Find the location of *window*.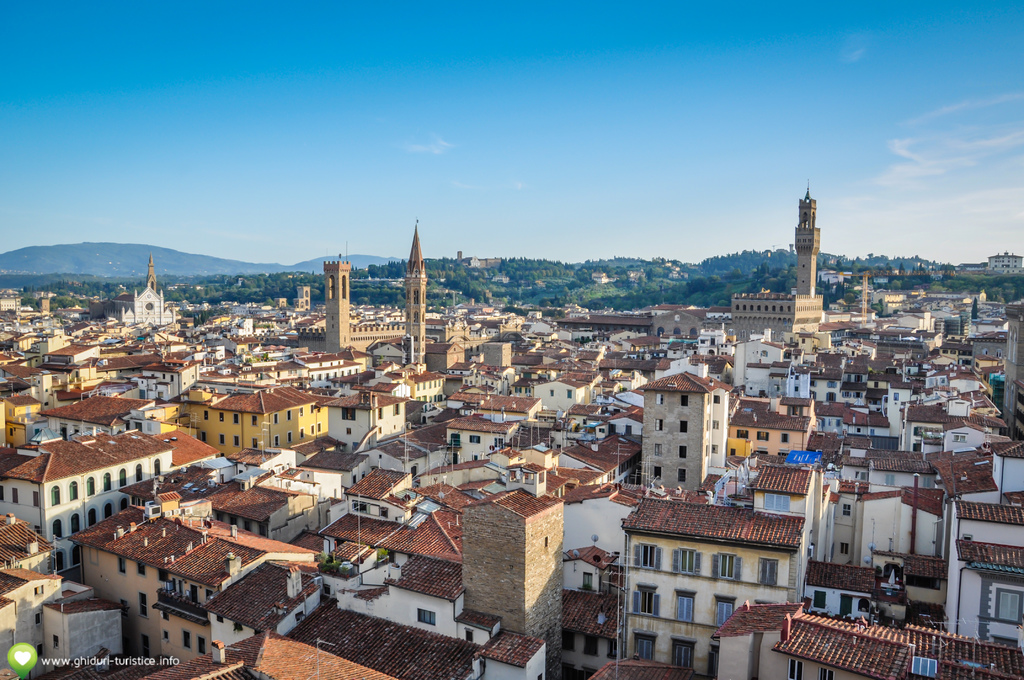
Location: rect(652, 467, 661, 480).
